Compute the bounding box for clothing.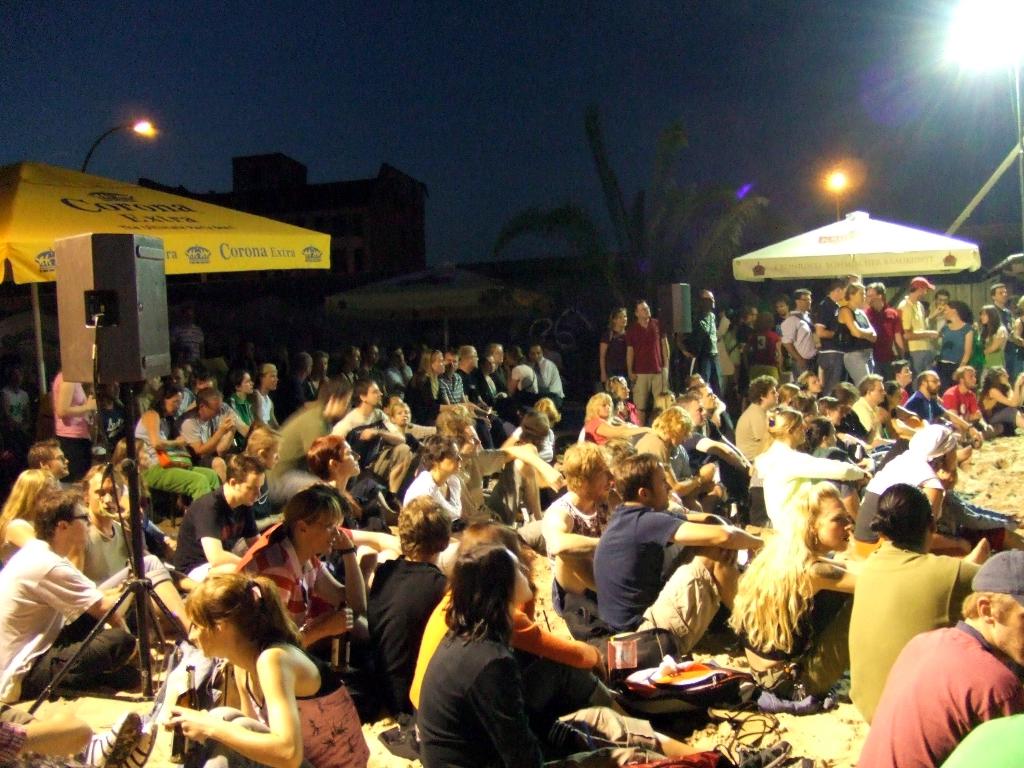
box(847, 535, 993, 716).
